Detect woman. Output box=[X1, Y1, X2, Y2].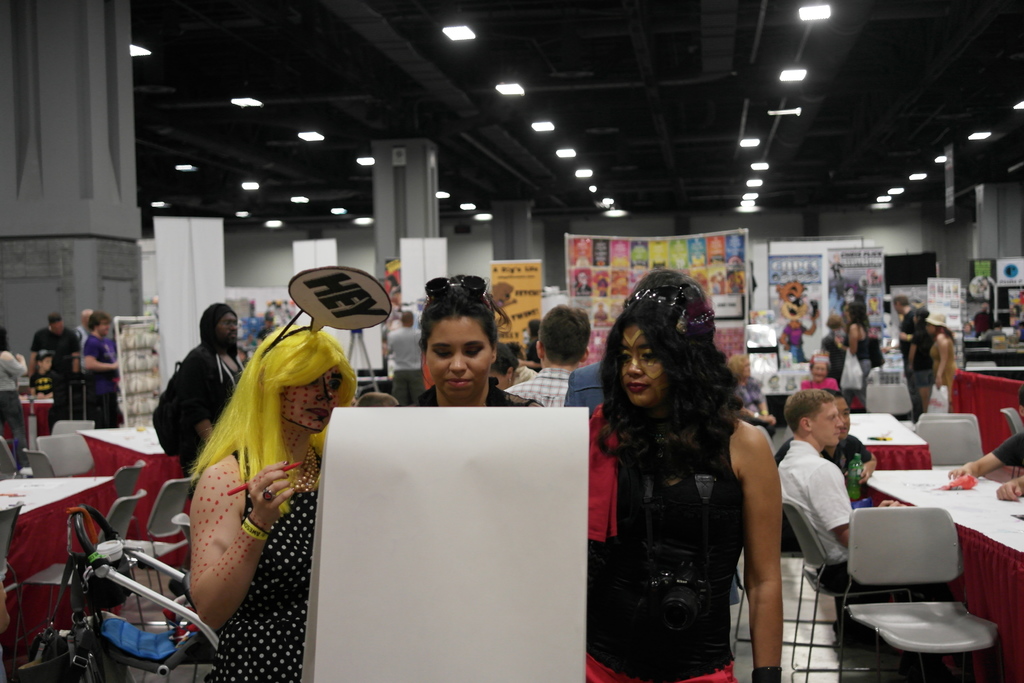
box=[833, 302, 874, 407].
